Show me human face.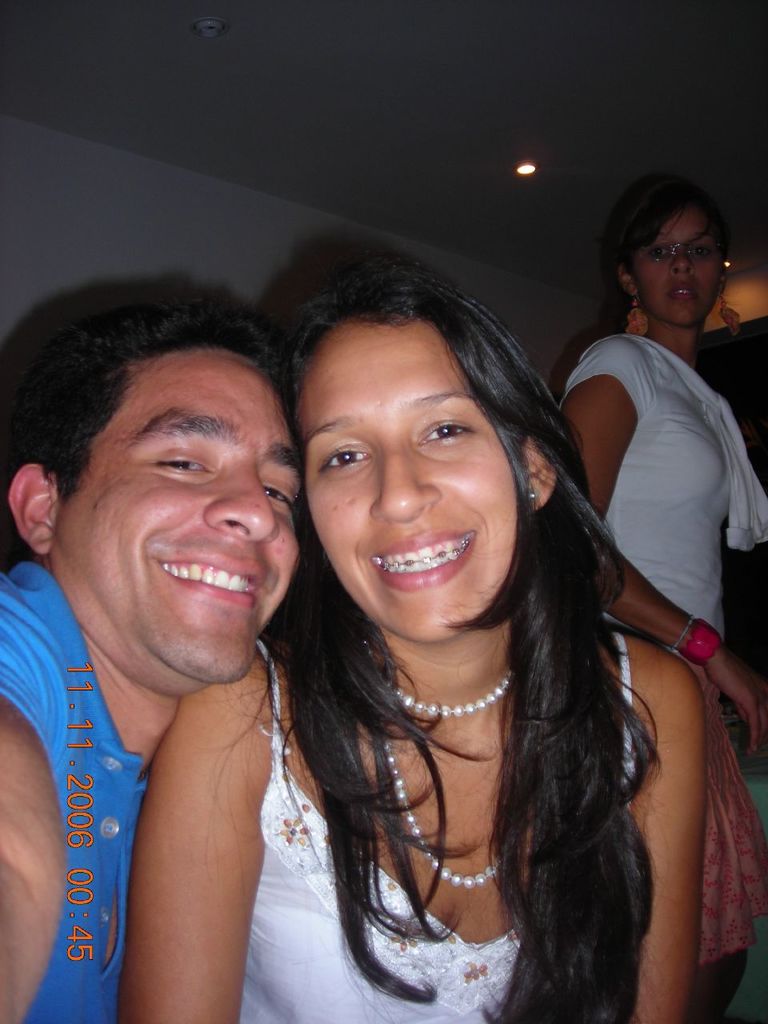
human face is here: 290, 314, 518, 645.
